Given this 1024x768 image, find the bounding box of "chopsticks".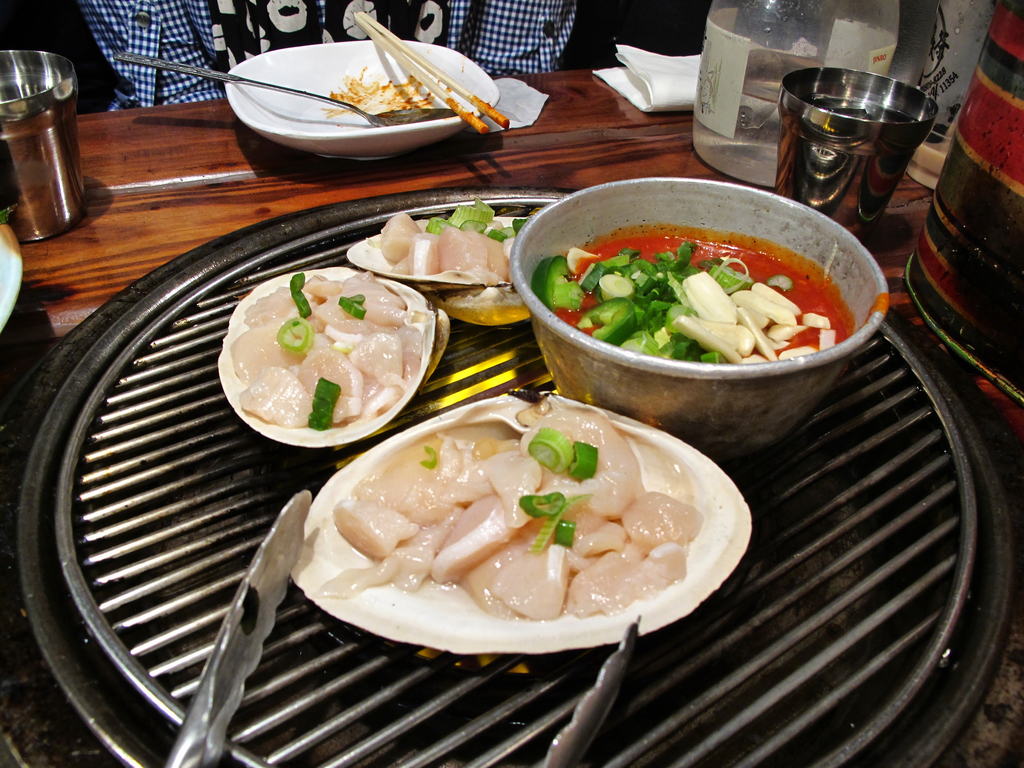
l=356, t=12, r=509, b=131.
